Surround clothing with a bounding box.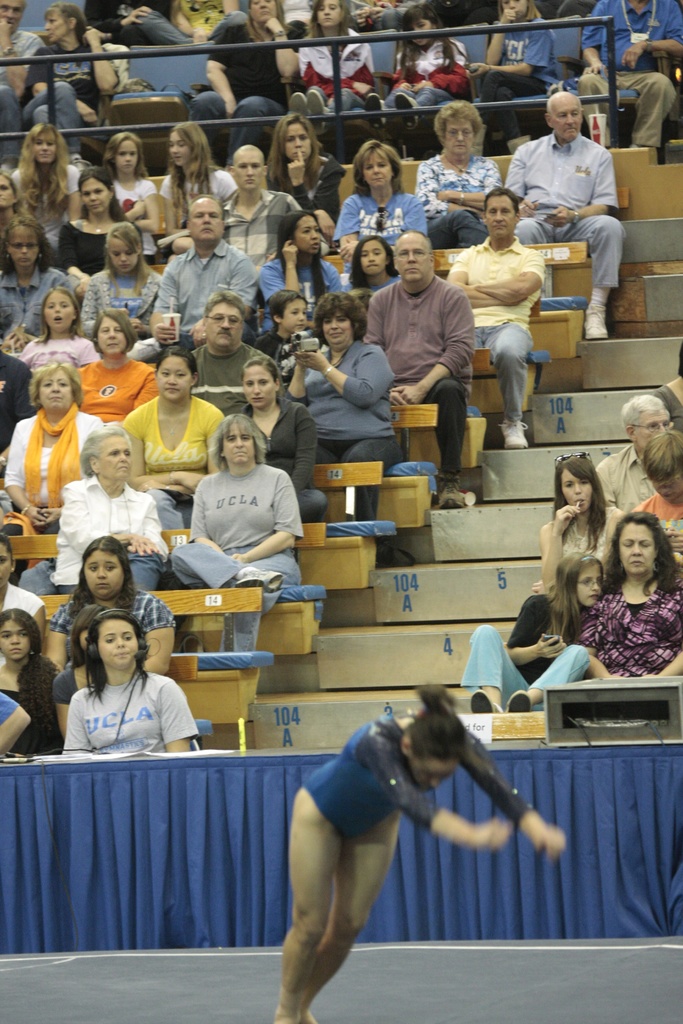
580,438,659,522.
